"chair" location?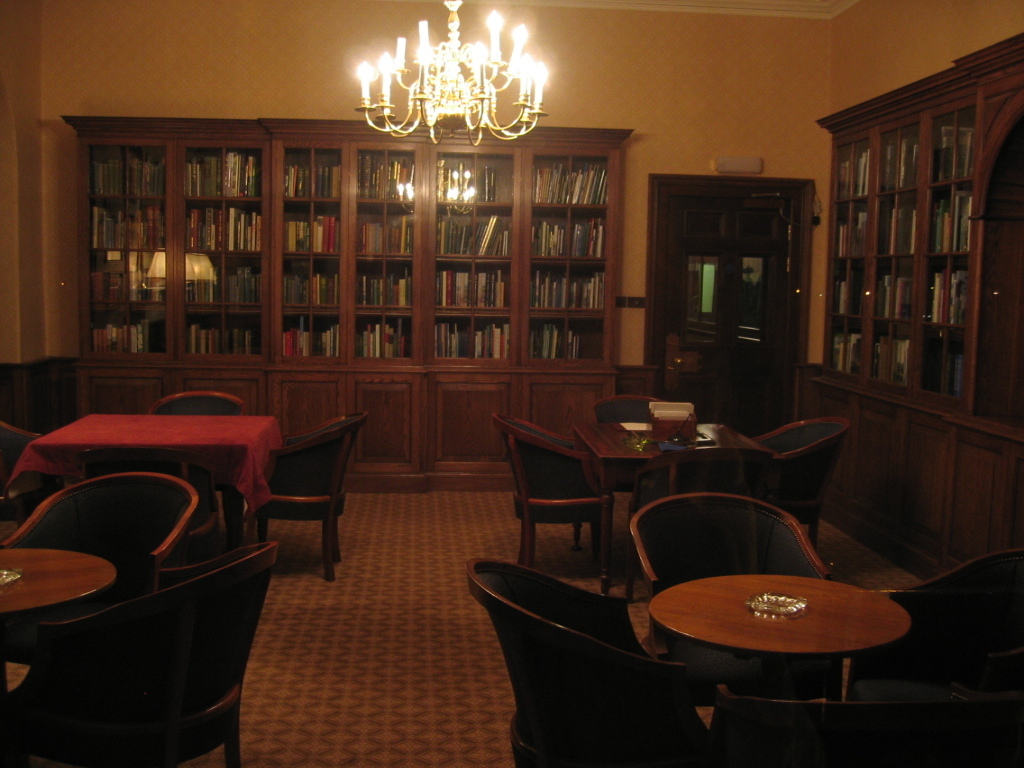
(x1=24, y1=537, x2=280, y2=767)
